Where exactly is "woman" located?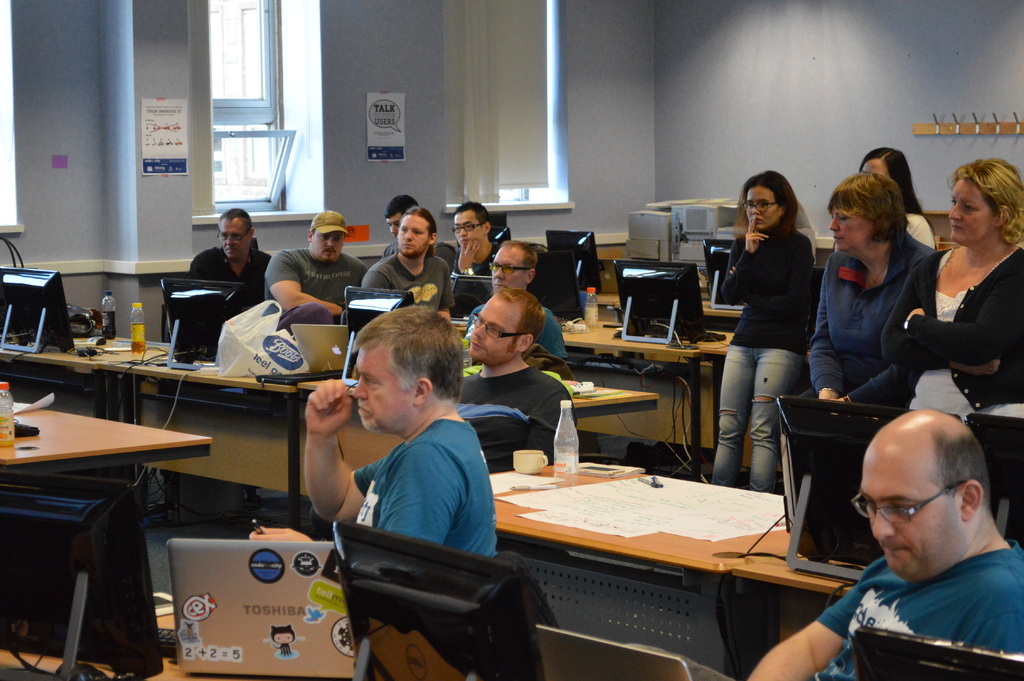
Its bounding box is locate(722, 172, 842, 492).
